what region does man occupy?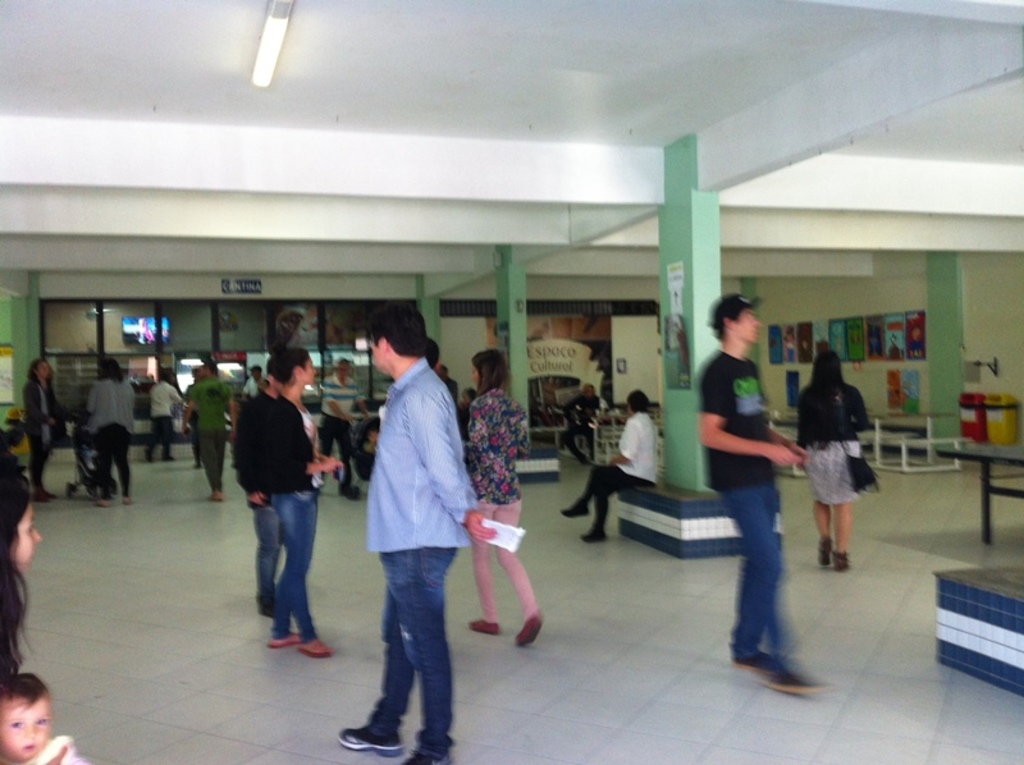
<region>315, 356, 375, 507</region>.
